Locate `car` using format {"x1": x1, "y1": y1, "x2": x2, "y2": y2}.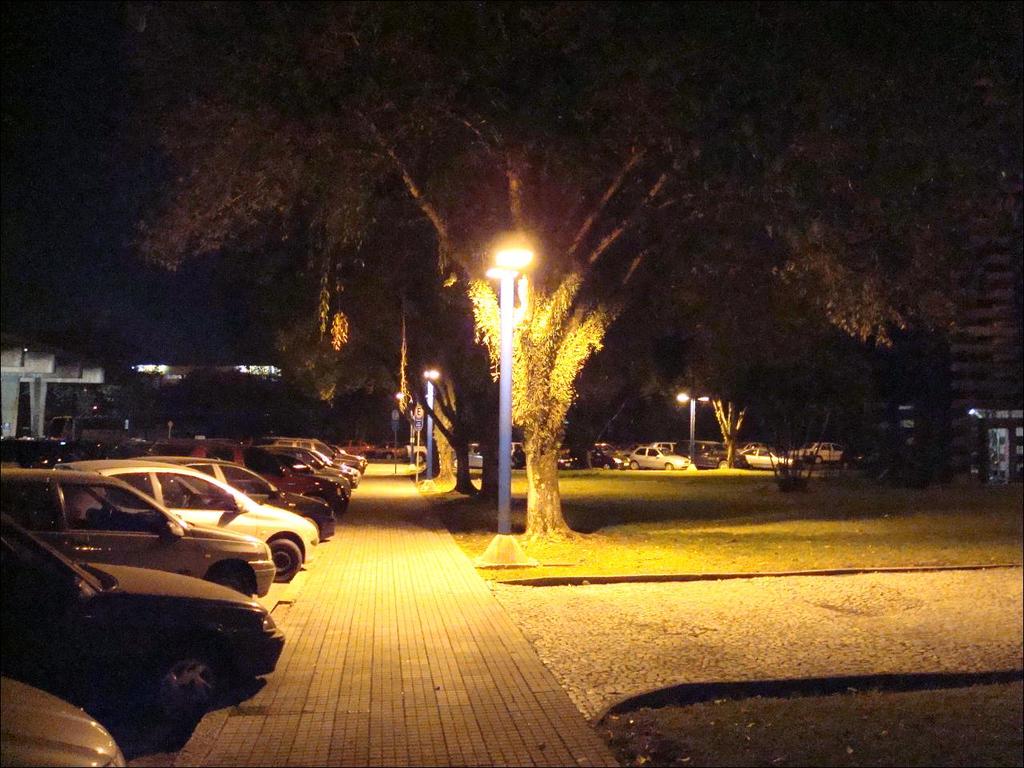
{"x1": 629, "y1": 438, "x2": 694, "y2": 470}.
